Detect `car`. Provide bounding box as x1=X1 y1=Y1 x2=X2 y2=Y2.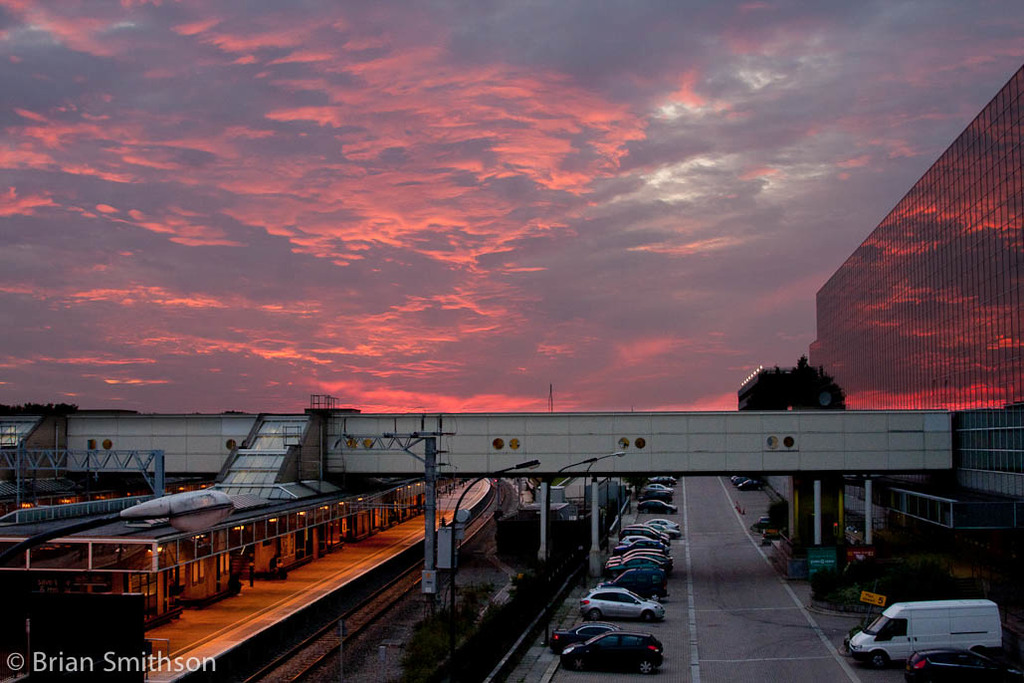
x1=636 y1=501 x2=679 y2=517.
